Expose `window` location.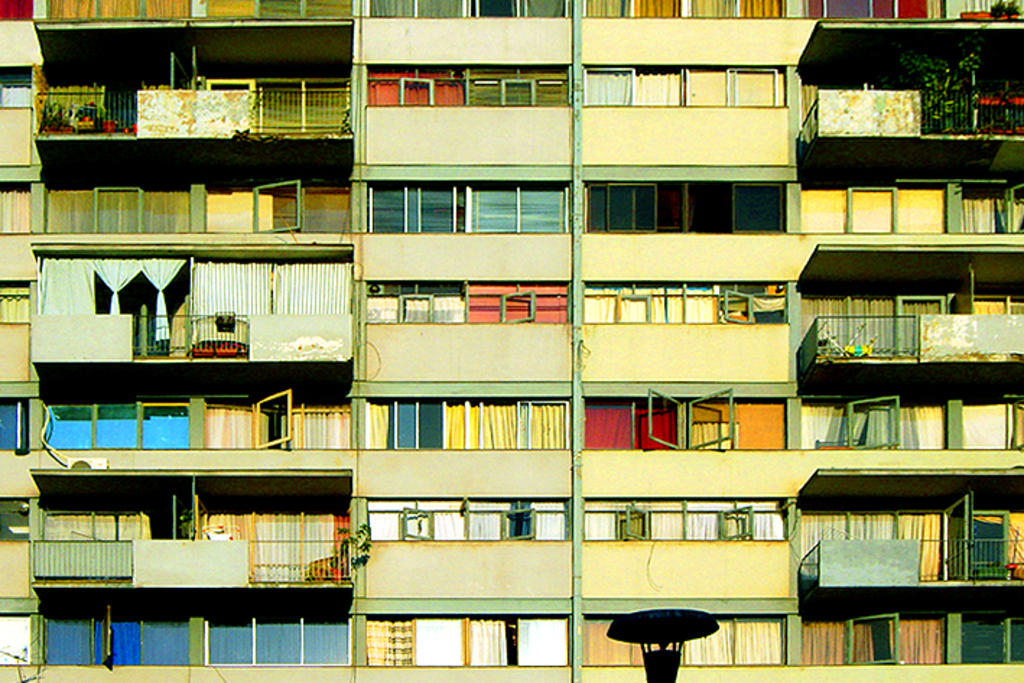
Exposed at region(32, 593, 355, 670).
